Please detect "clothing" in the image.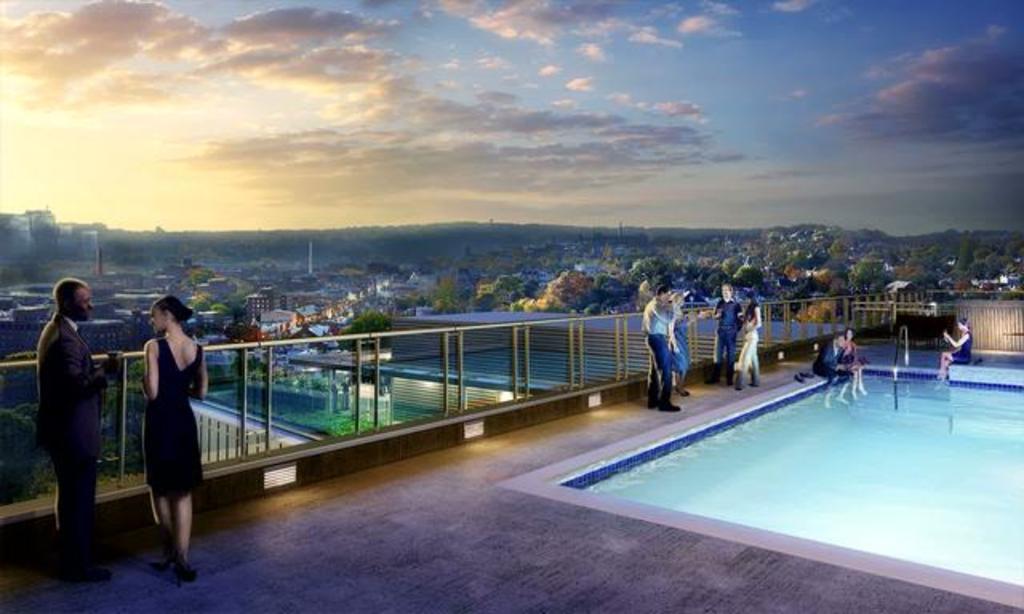
{"x1": 142, "y1": 336, "x2": 205, "y2": 500}.
